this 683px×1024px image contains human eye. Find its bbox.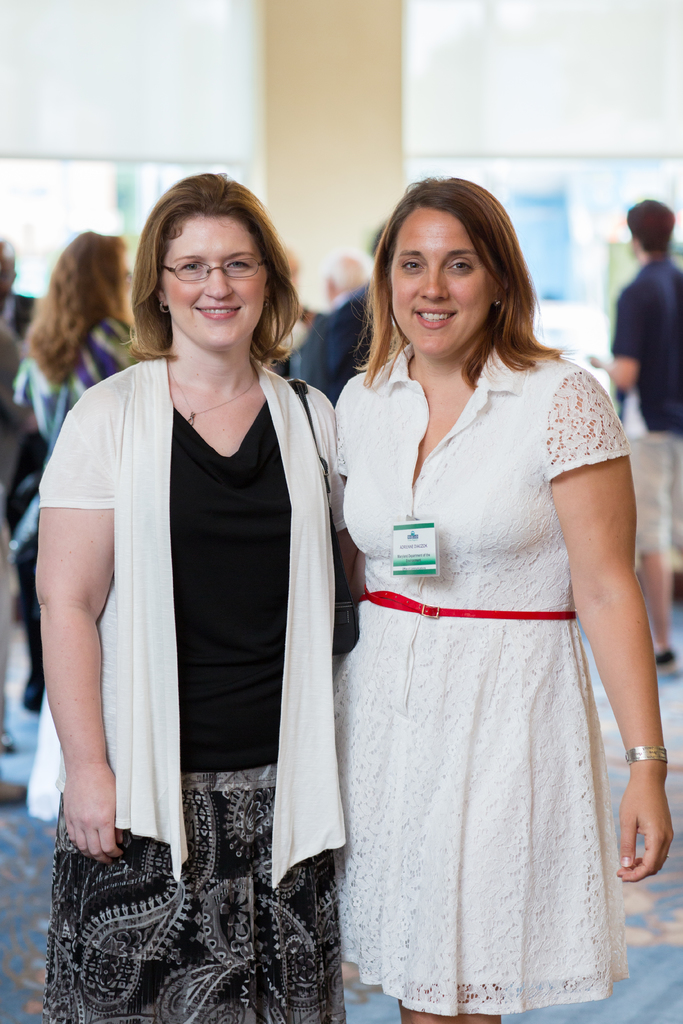
x1=172, y1=259, x2=205, y2=280.
